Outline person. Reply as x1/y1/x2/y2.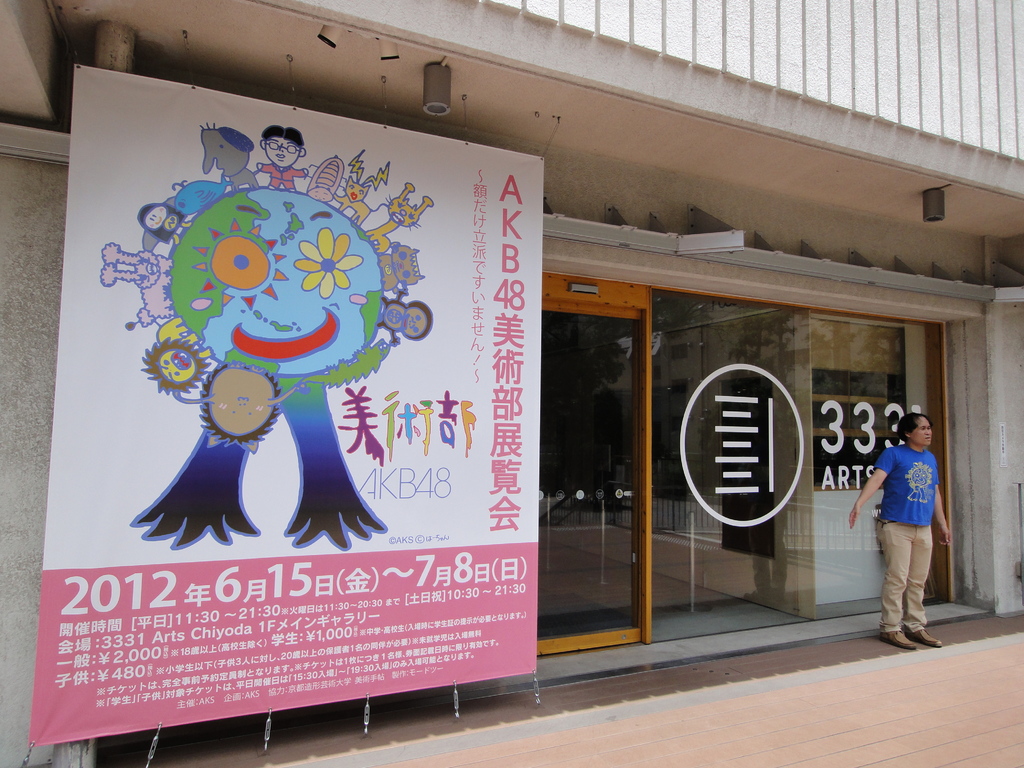
250/127/310/199.
